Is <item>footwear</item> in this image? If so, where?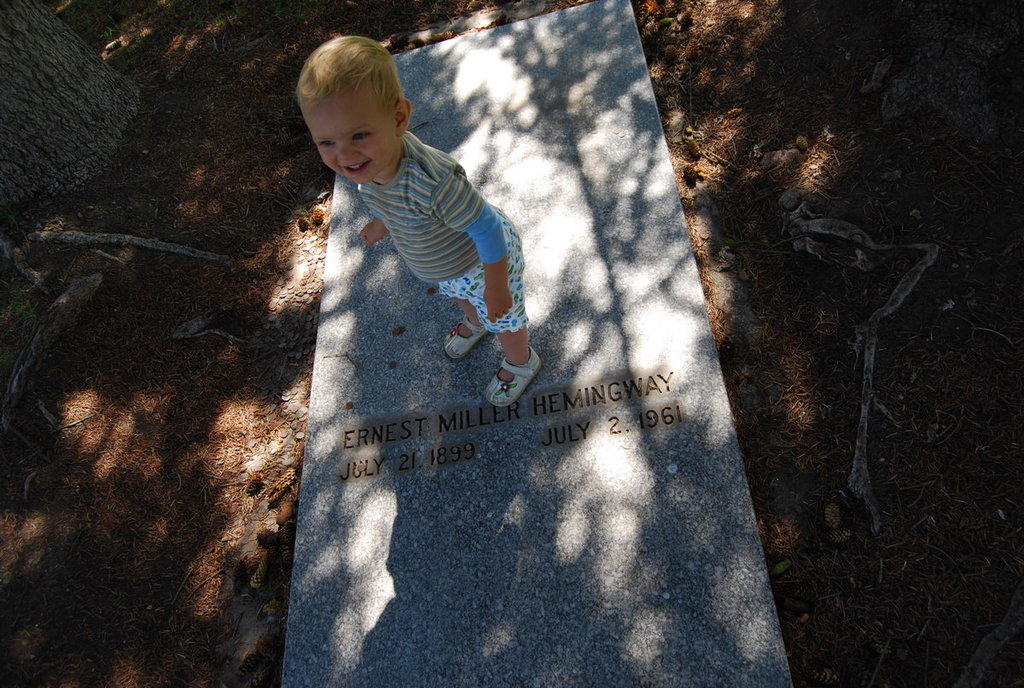
Yes, at {"x1": 482, "y1": 343, "x2": 540, "y2": 410}.
